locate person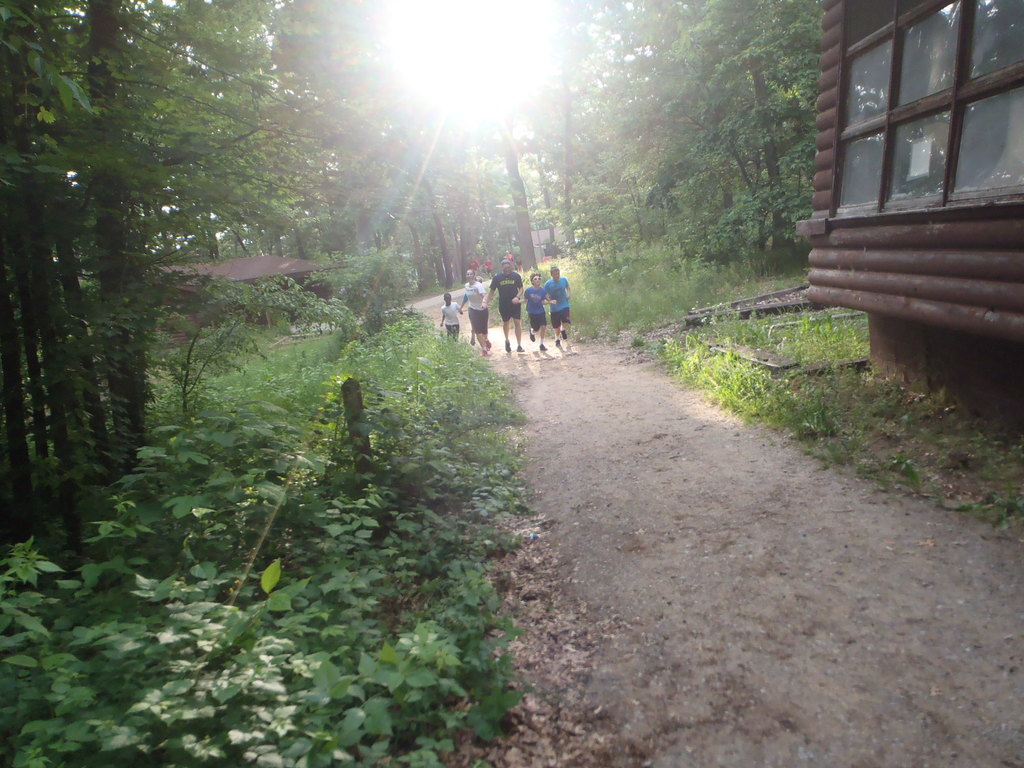
bbox(521, 266, 548, 342)
